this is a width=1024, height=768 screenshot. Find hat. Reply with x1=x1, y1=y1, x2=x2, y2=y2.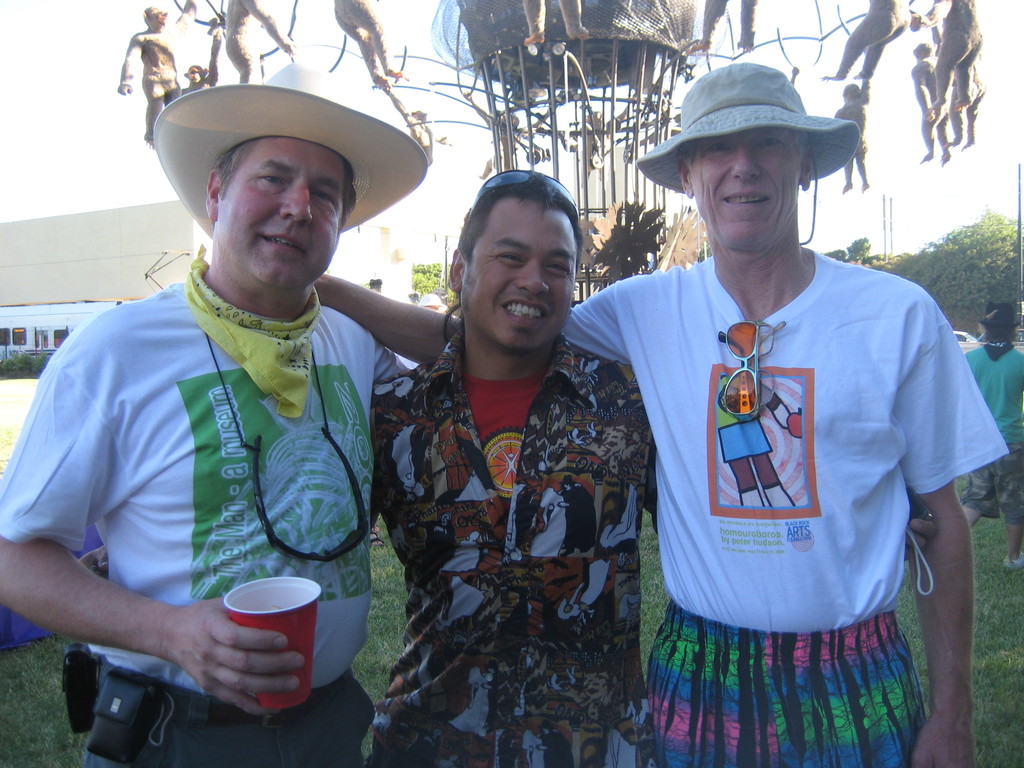
x1=632, y1=58, x2=860, y2=247.
